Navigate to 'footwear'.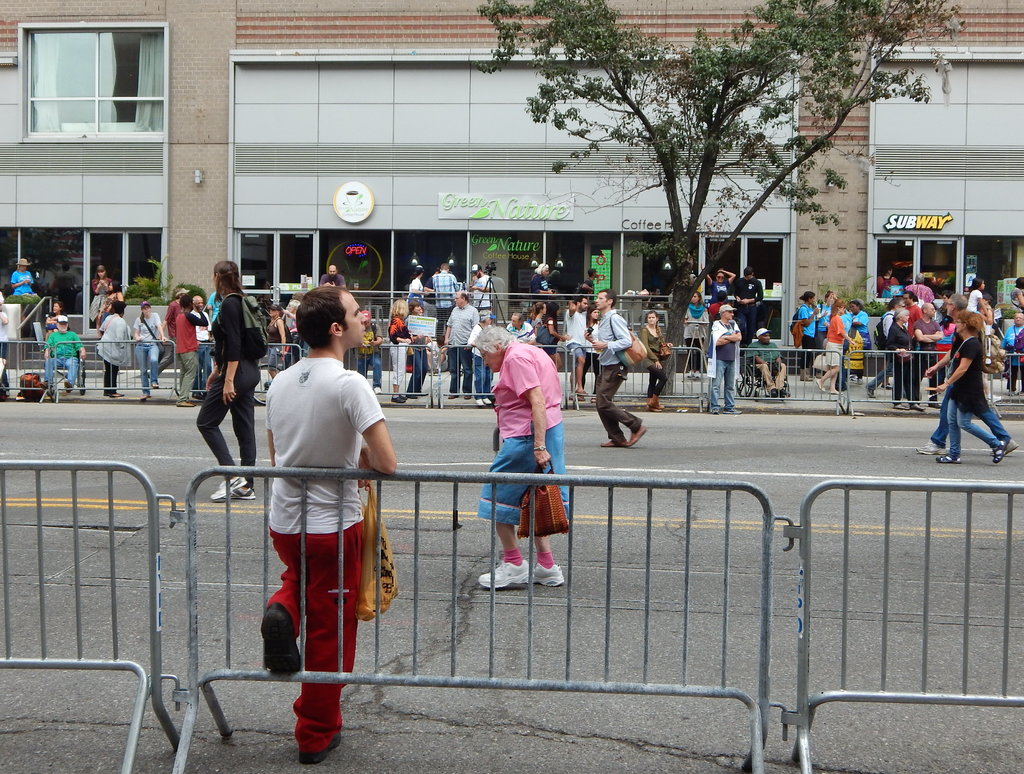
Navigation target: BBox(210, 473, 250, 498).
